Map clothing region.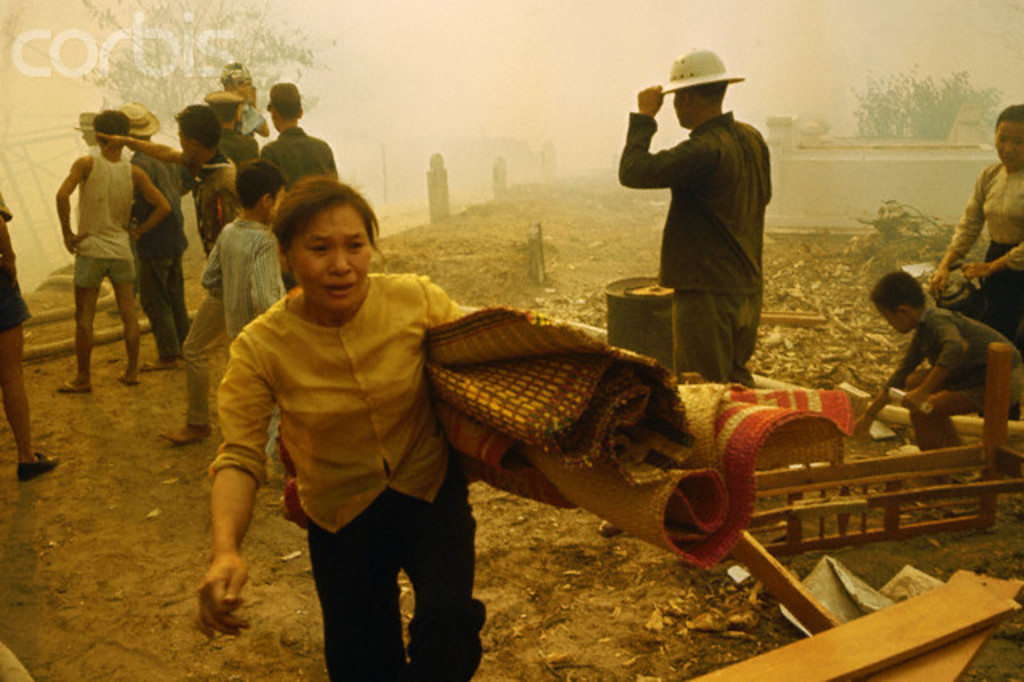
Mapped to box=[211, 221, 290, 343].
